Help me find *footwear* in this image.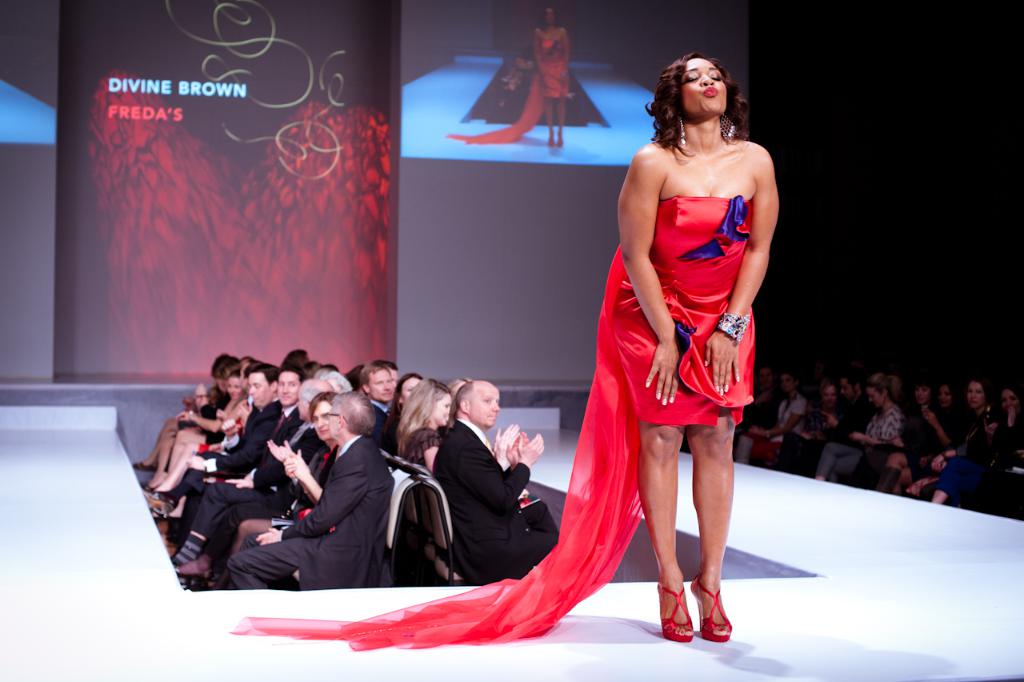
Found it: x1=688, y1=573, x2=730, y2=642.
